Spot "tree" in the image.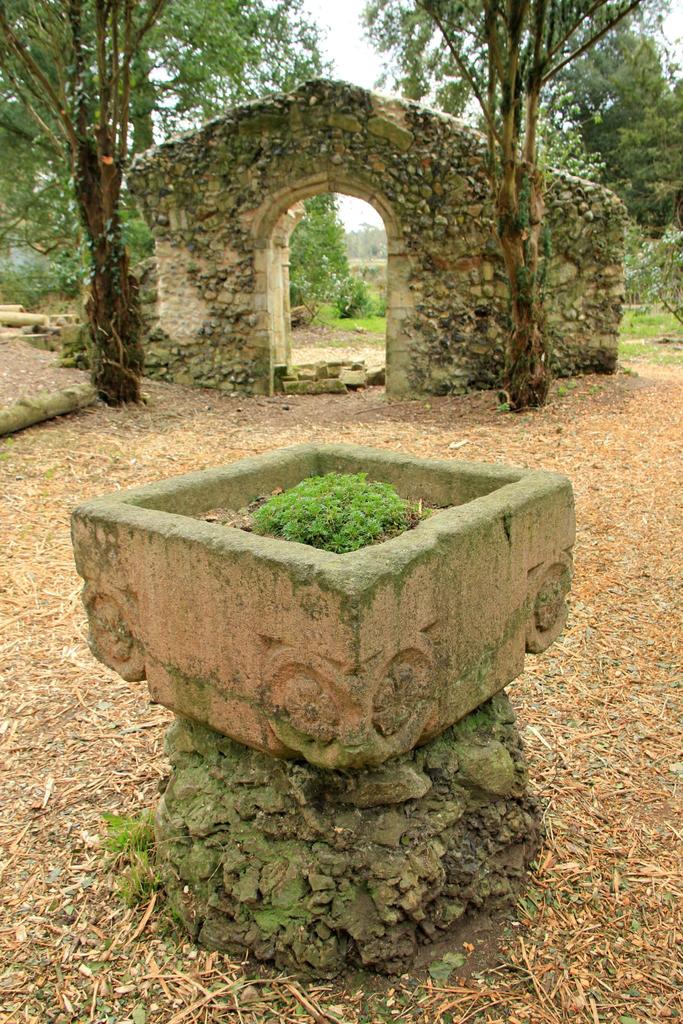
"tree" found at <box>0,131,104,292</box>.
